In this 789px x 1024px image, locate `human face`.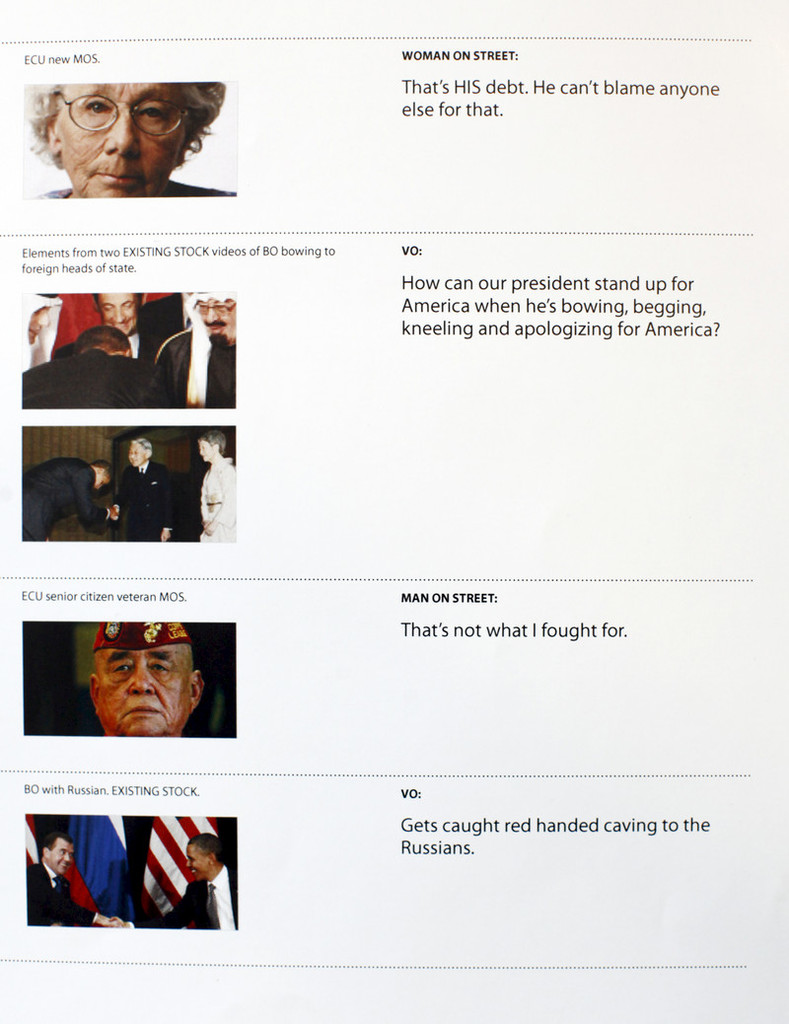
Bounding box: select_region(96, 643, 193, 735).
